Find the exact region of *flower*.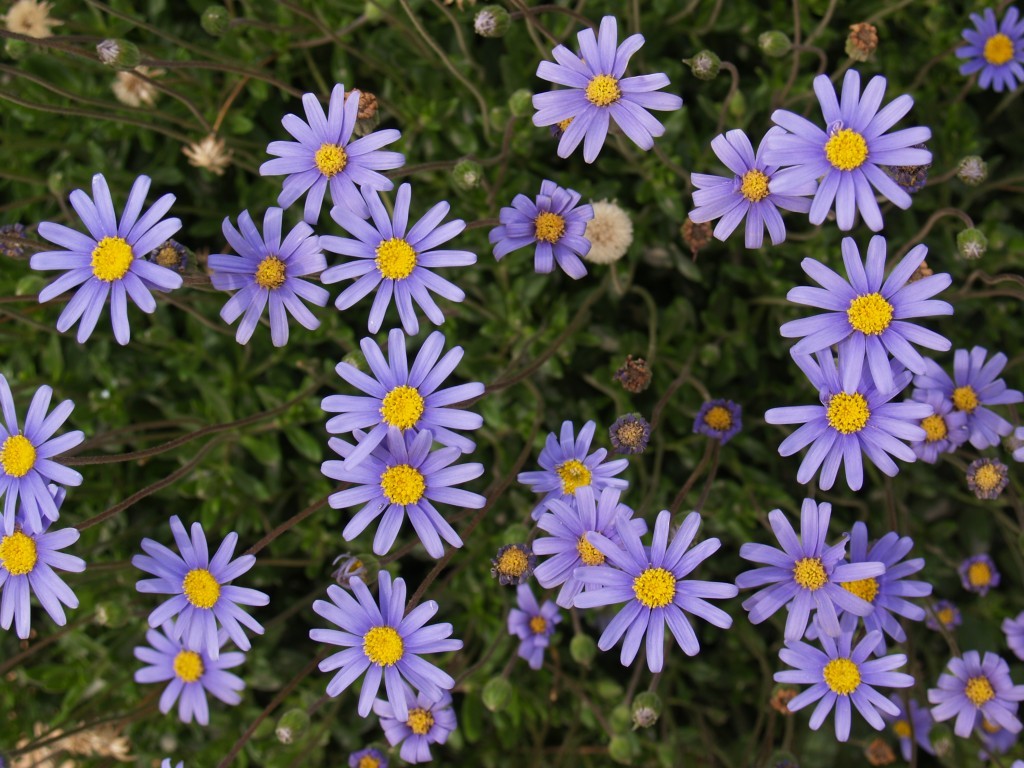
Exact region: bbox=(186, 139, 236, 177).
